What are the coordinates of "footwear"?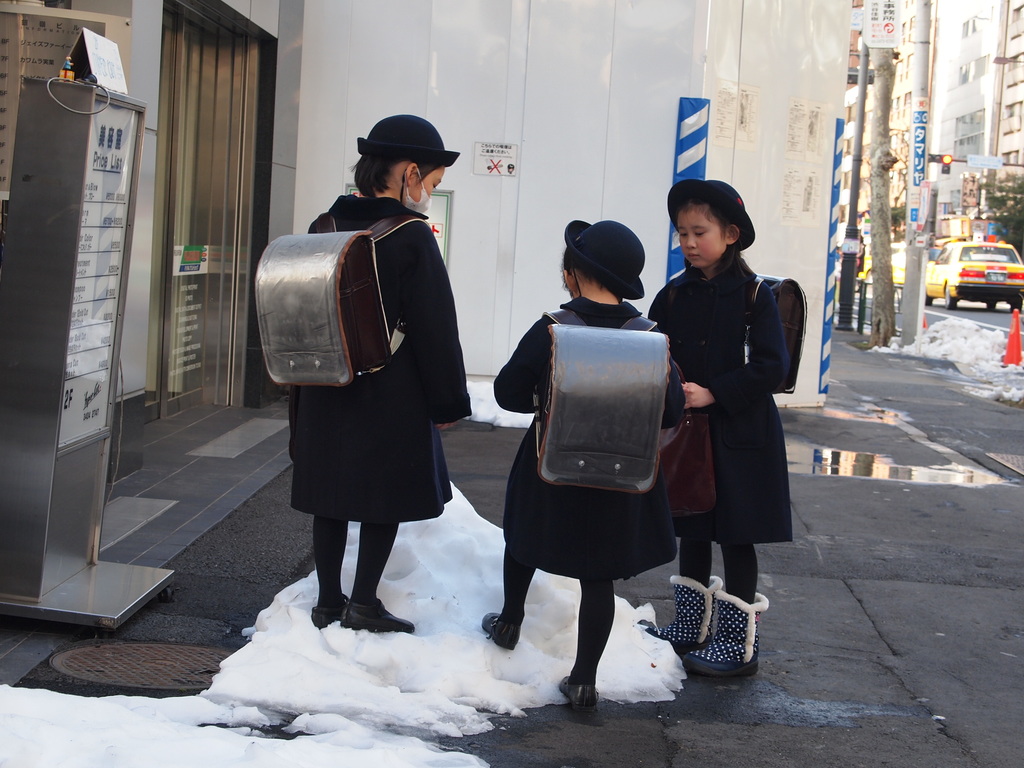
left=481, top=613, right=519, bottom=648.
